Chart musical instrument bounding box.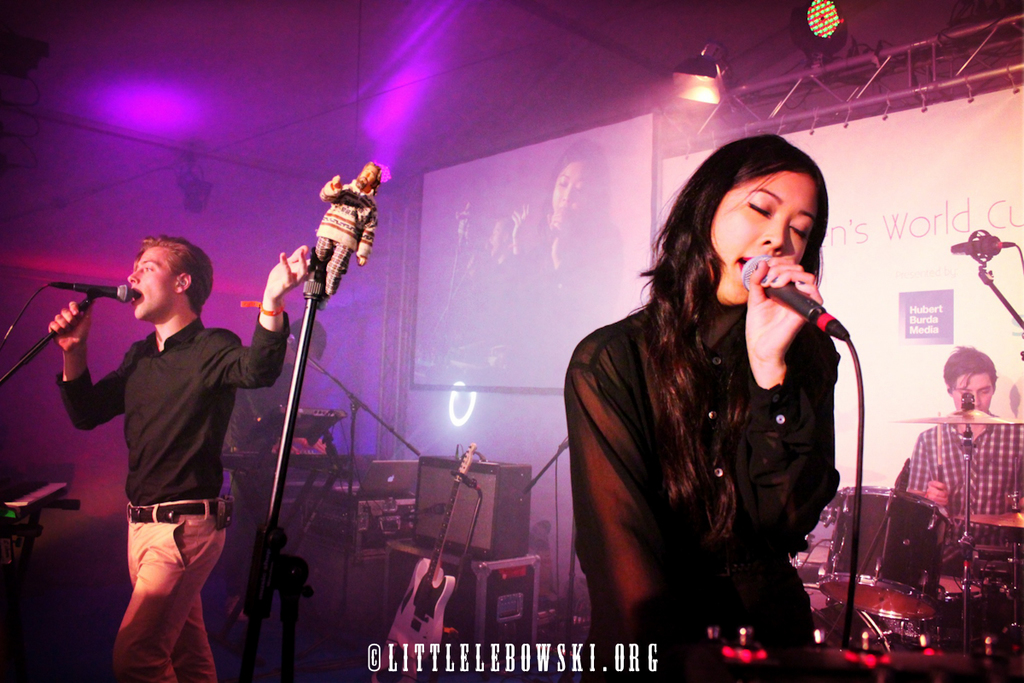
Charted: bbox=(794, 454, 1016, 682).
